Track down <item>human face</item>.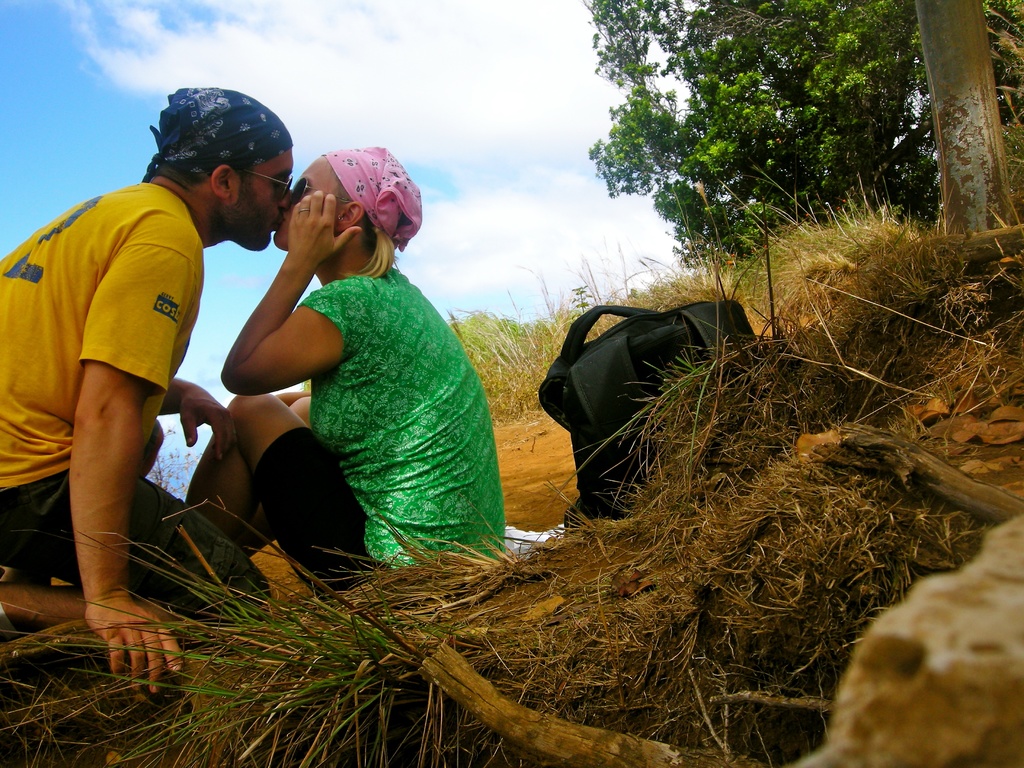
Tracked to (273,155,350,253).
